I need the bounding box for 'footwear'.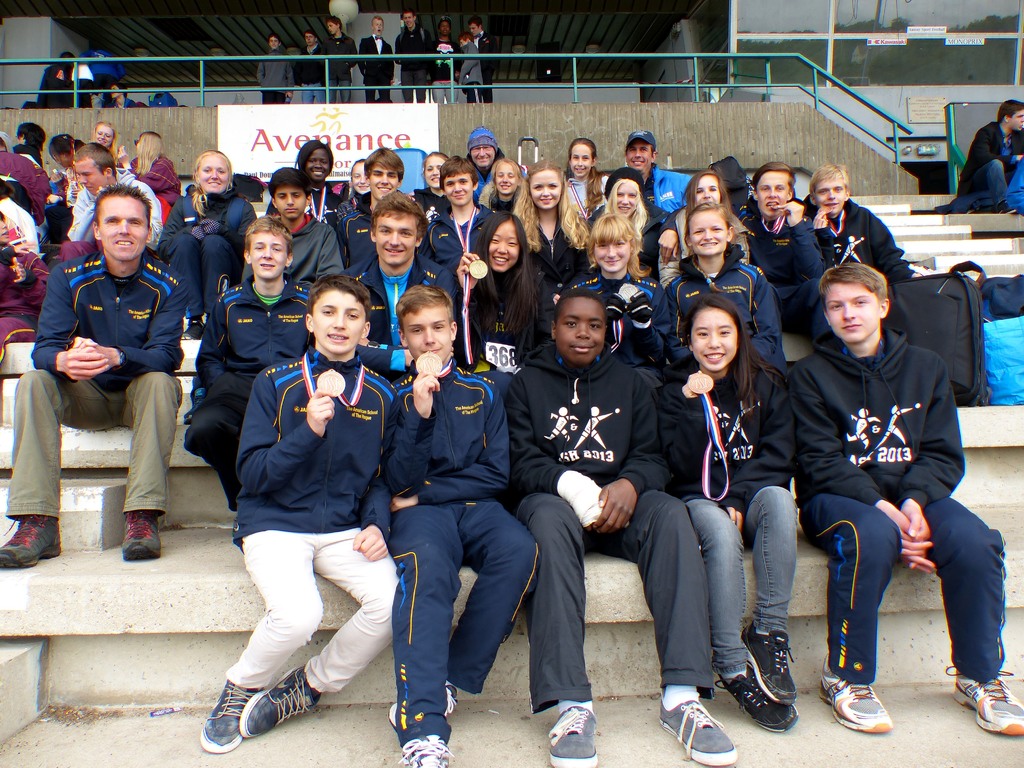
Here it is: rect(823, 662, 895, 736).
